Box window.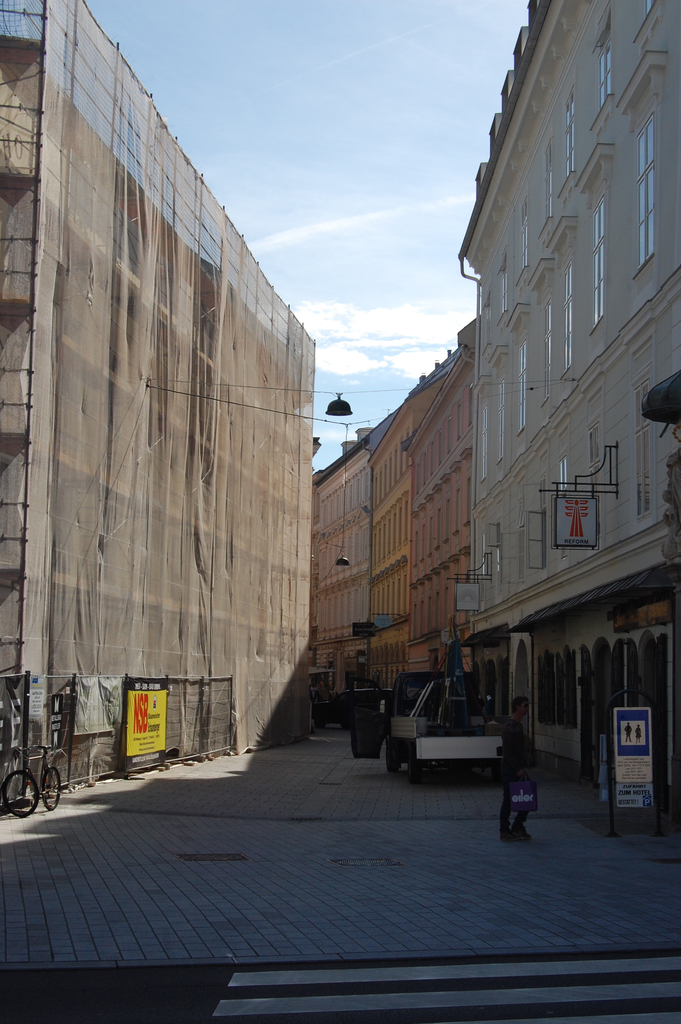
x1=402, y1=575, x2=407, y2=613.
